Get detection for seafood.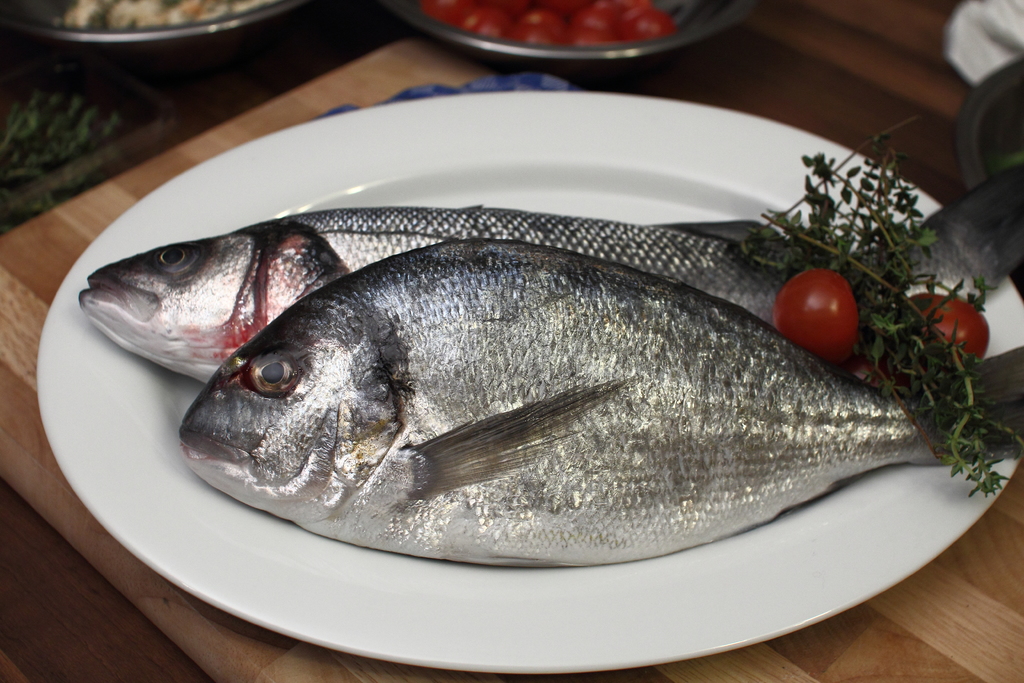
Detection: (left=189, top=239, right=1023, bottom=584).
